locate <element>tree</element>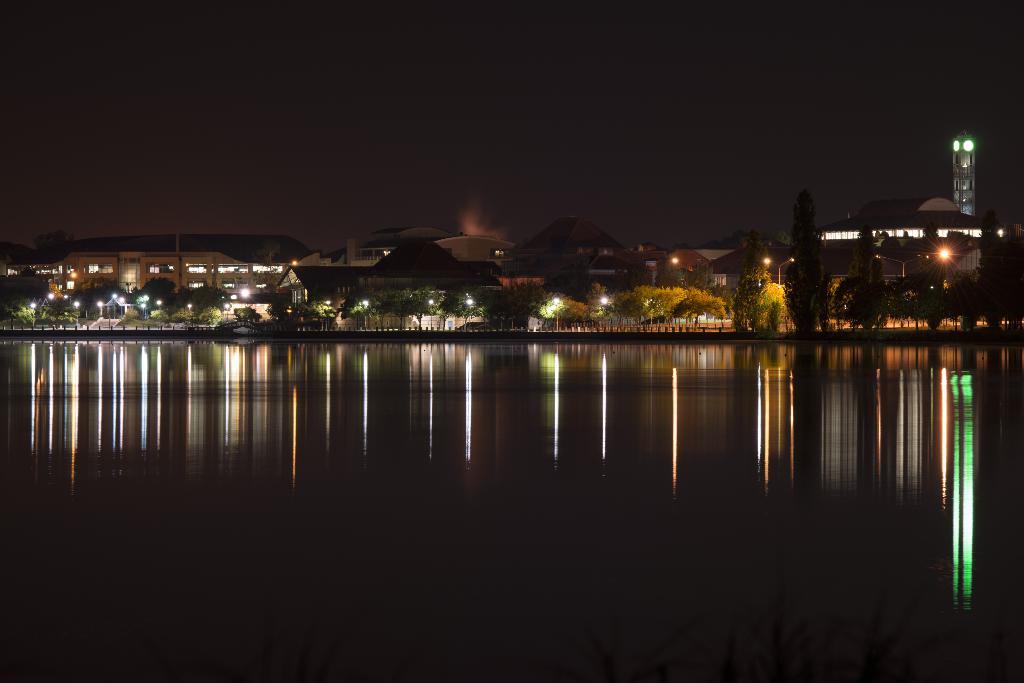
3/275/49/308
